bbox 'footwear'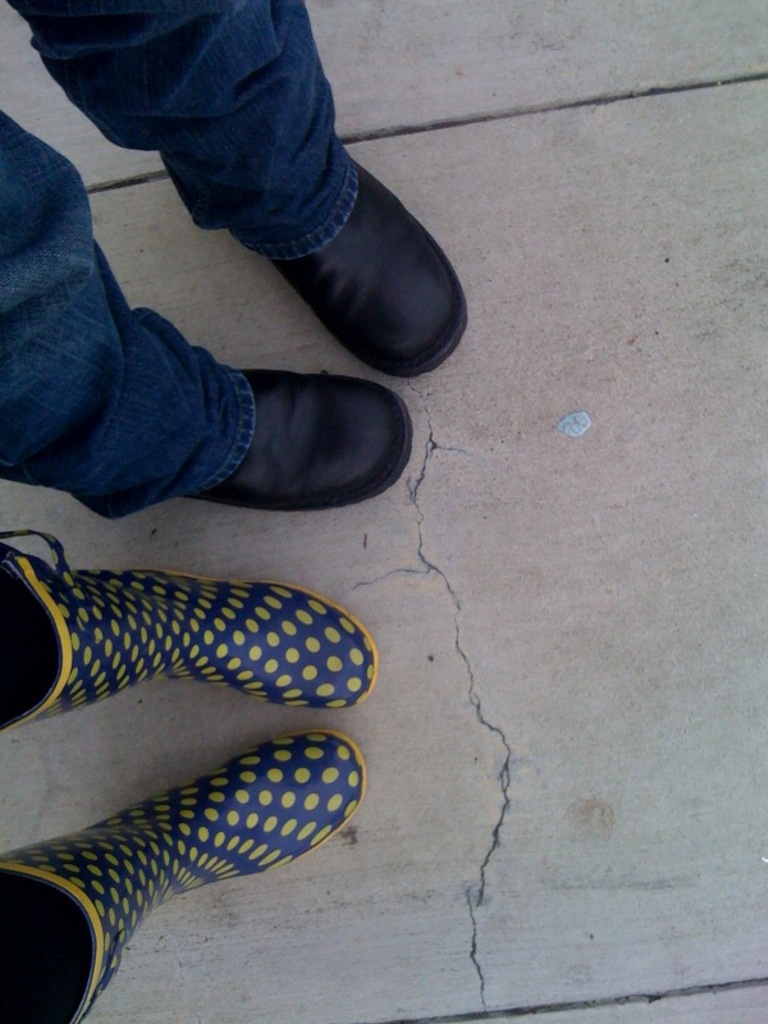
x1=0 y1=733 x2=364 y2=1023
